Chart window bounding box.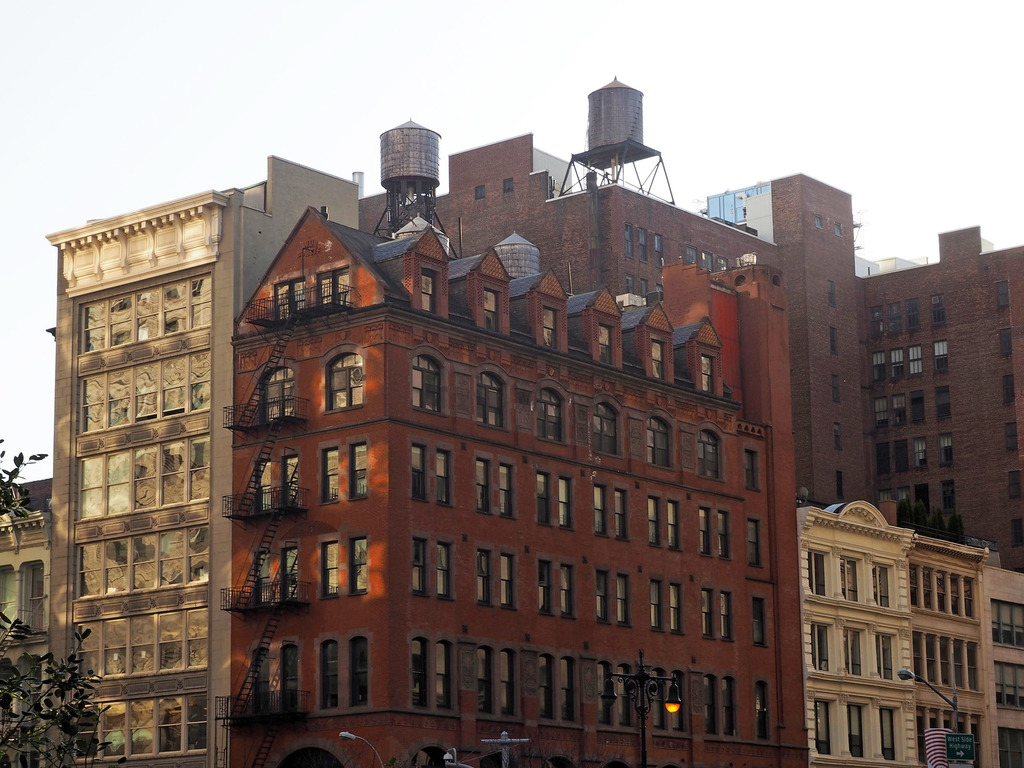
Charted: [468,449,519,524].
